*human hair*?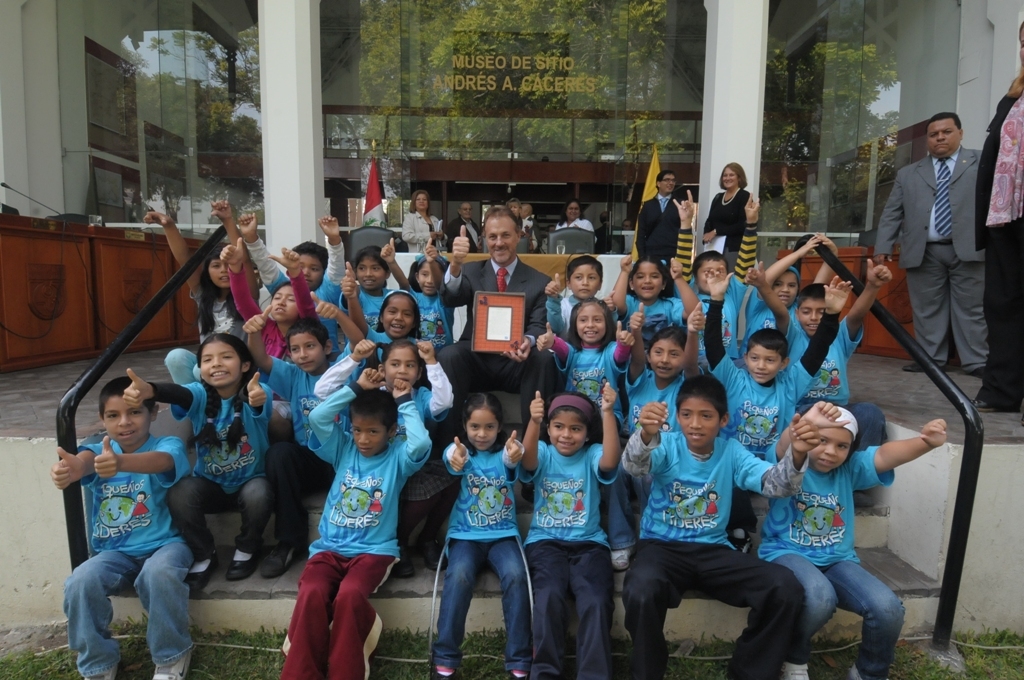
786/264/803/284
